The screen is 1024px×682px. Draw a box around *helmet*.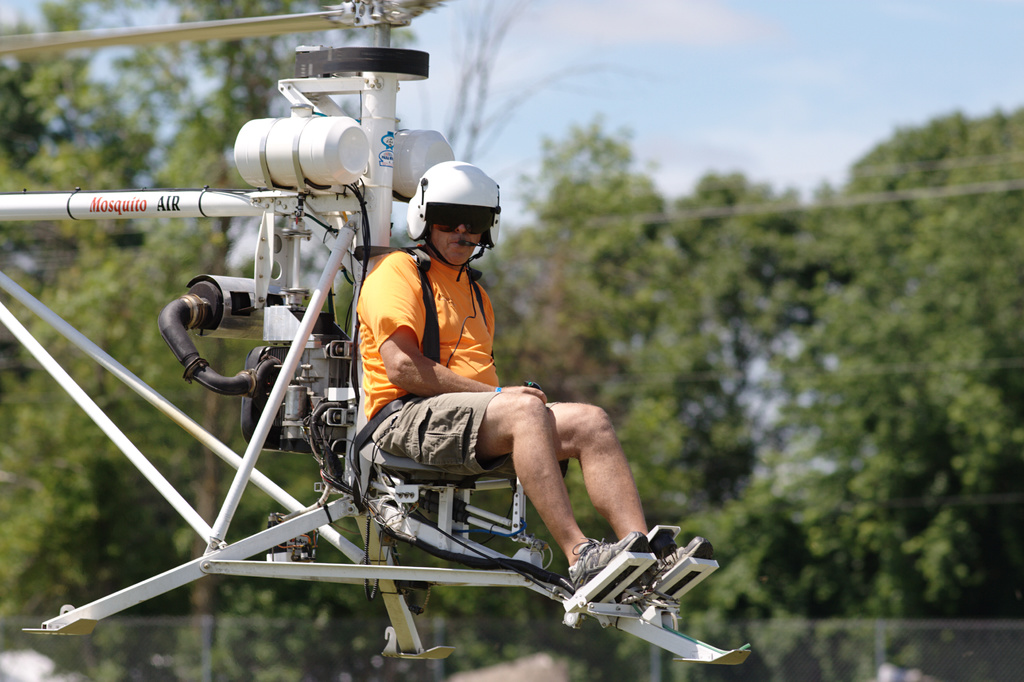
(406, 157, 495, 277).
